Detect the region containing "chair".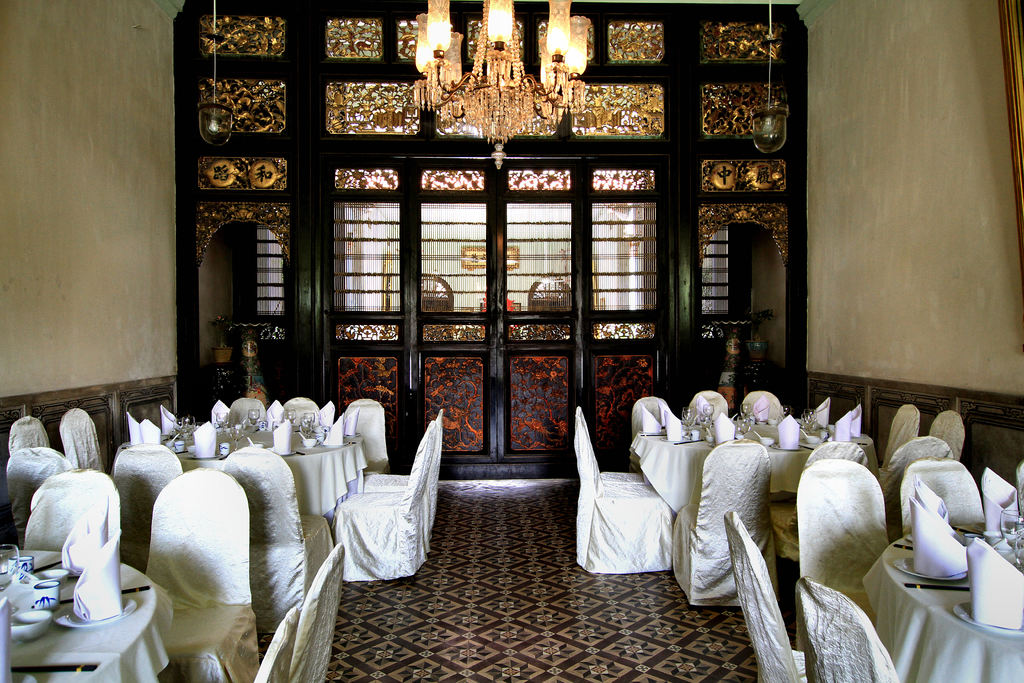
(740, 392, 790, 421).
